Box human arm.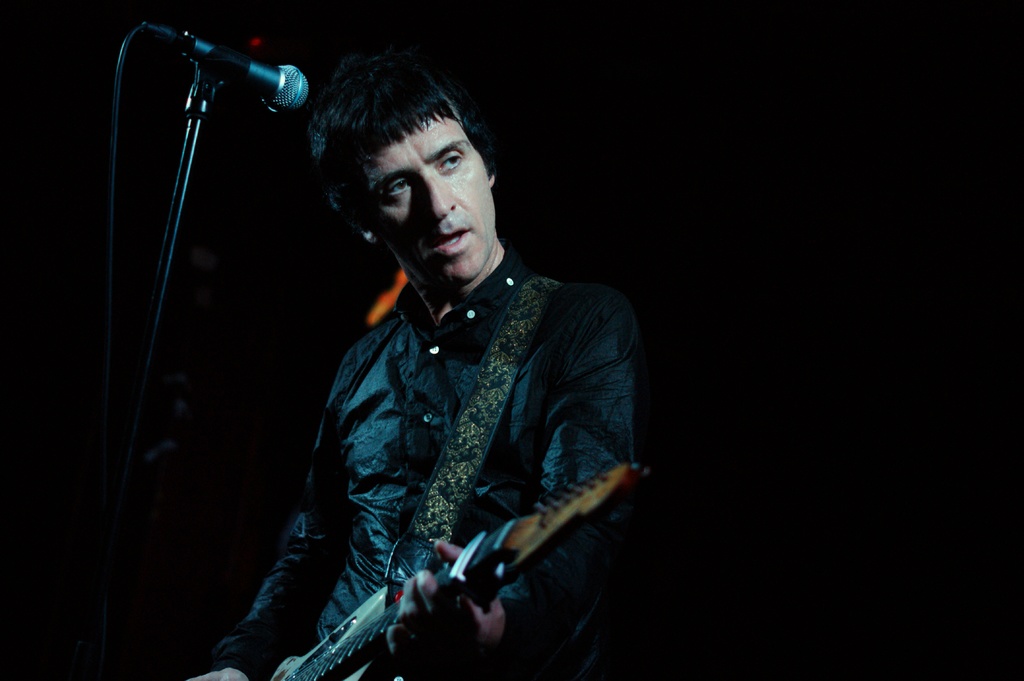
158,337,377,680.
